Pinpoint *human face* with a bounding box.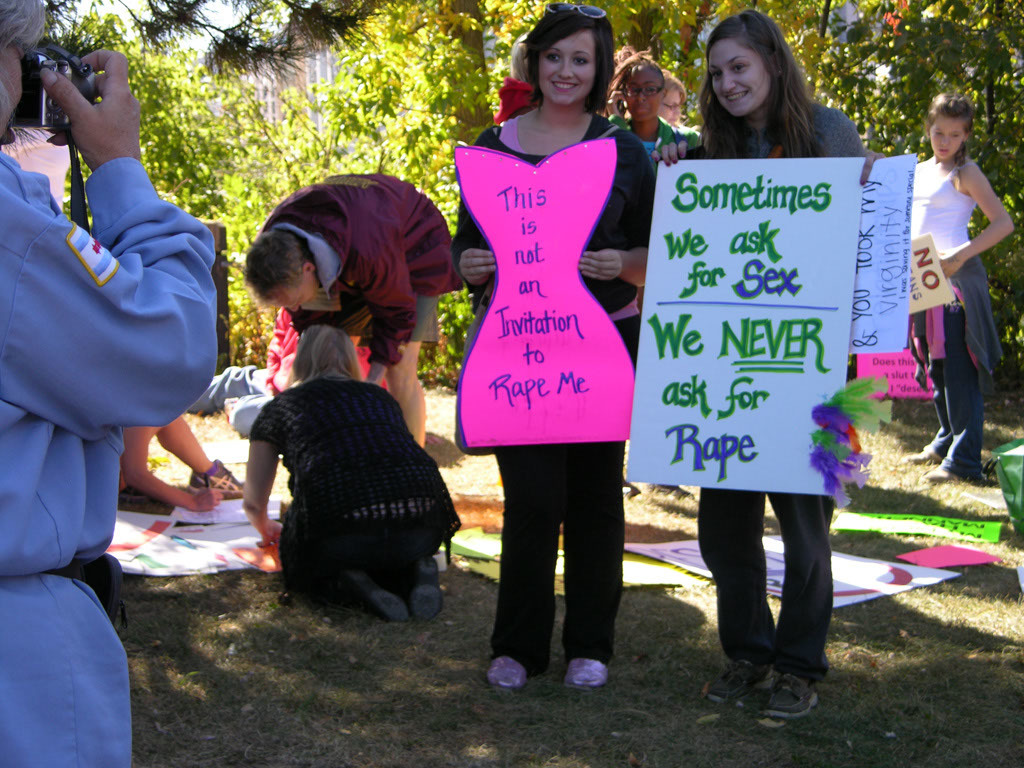
[left=537, top=28, right=595, bottom=105].
